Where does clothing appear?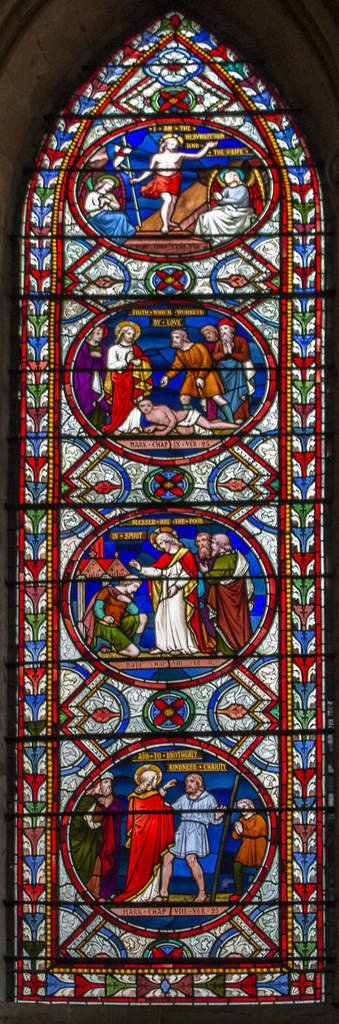
Appears at locate(194, 184, 255, 246).
